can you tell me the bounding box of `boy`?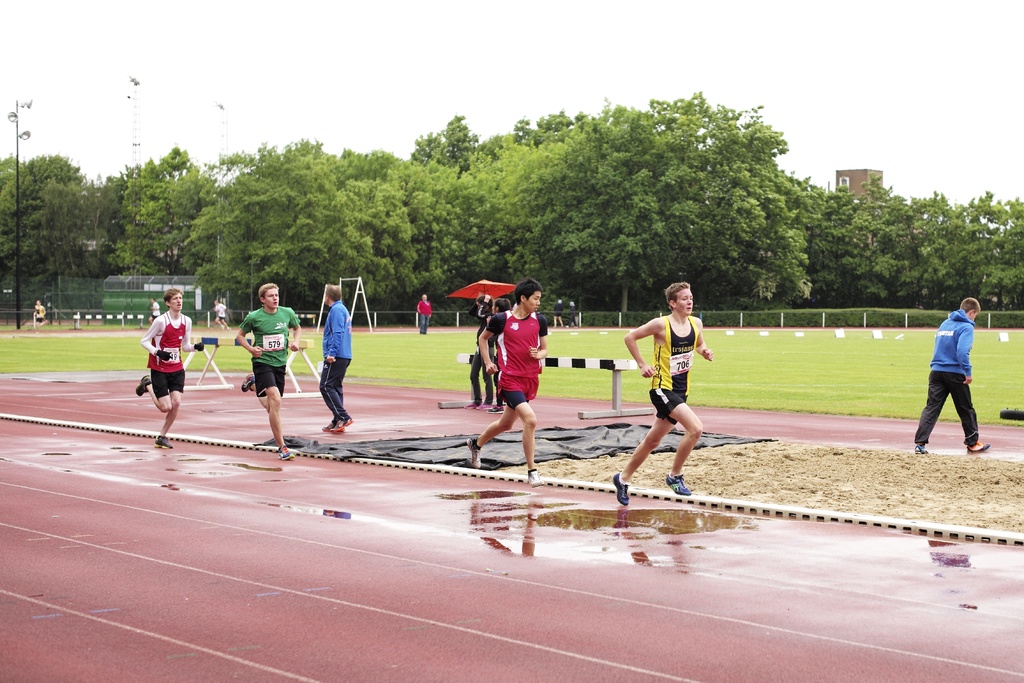
137 286 206 447.
